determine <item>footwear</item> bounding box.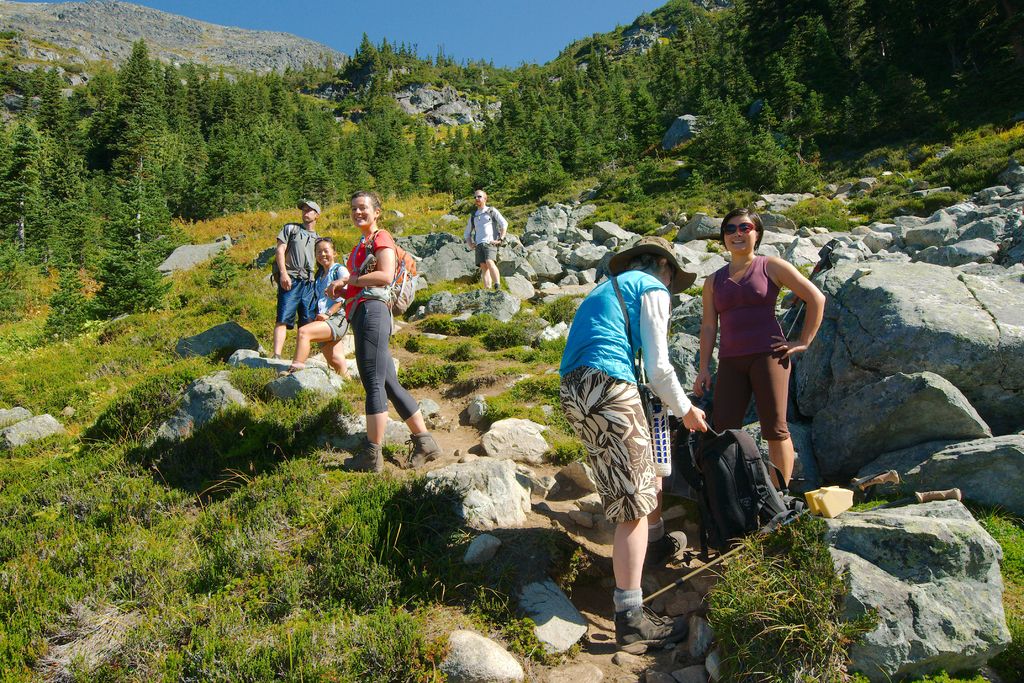
Determined: crop(644, 530, 686, 570).
